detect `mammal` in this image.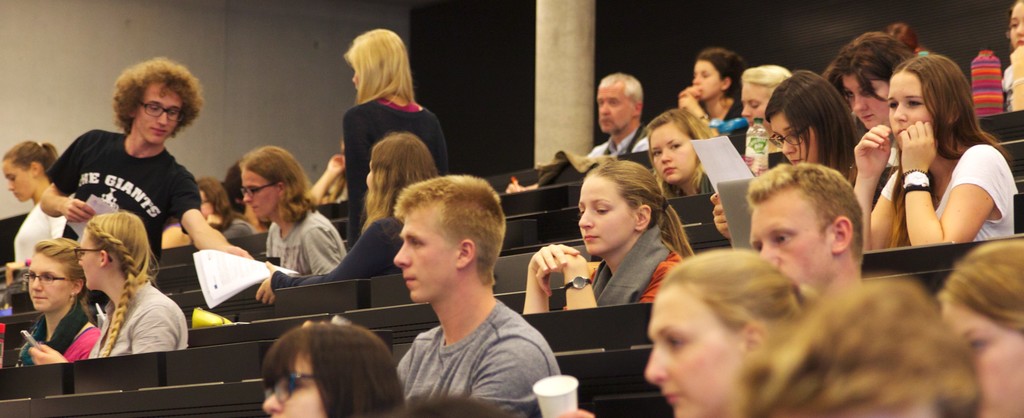
Detection: 564:251:814:417.
